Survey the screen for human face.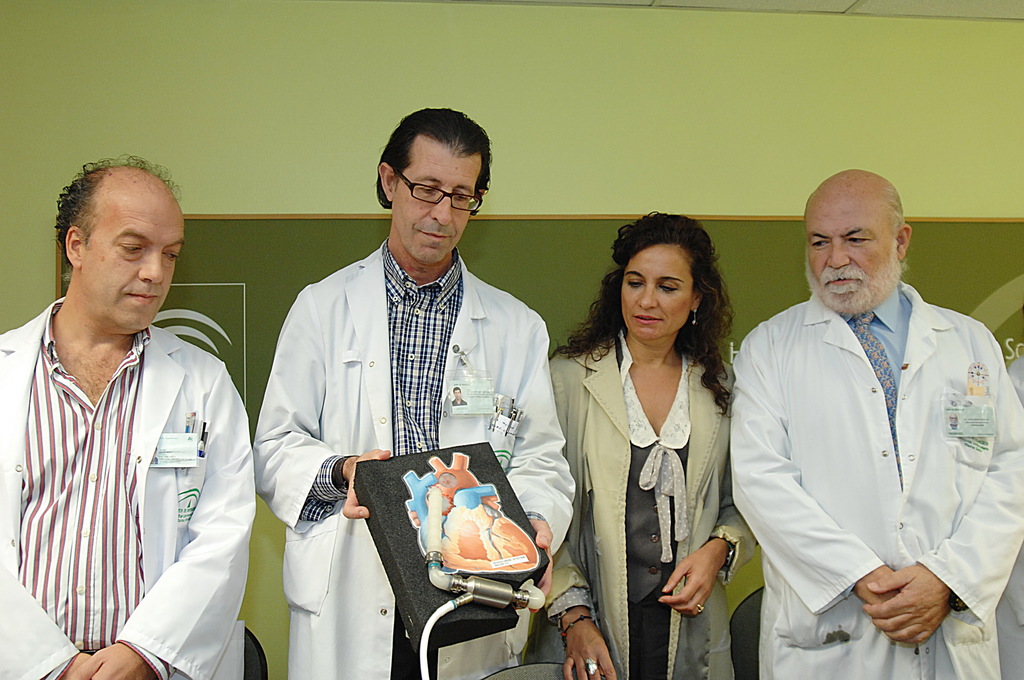
Survey found: (392,130,482,269).
